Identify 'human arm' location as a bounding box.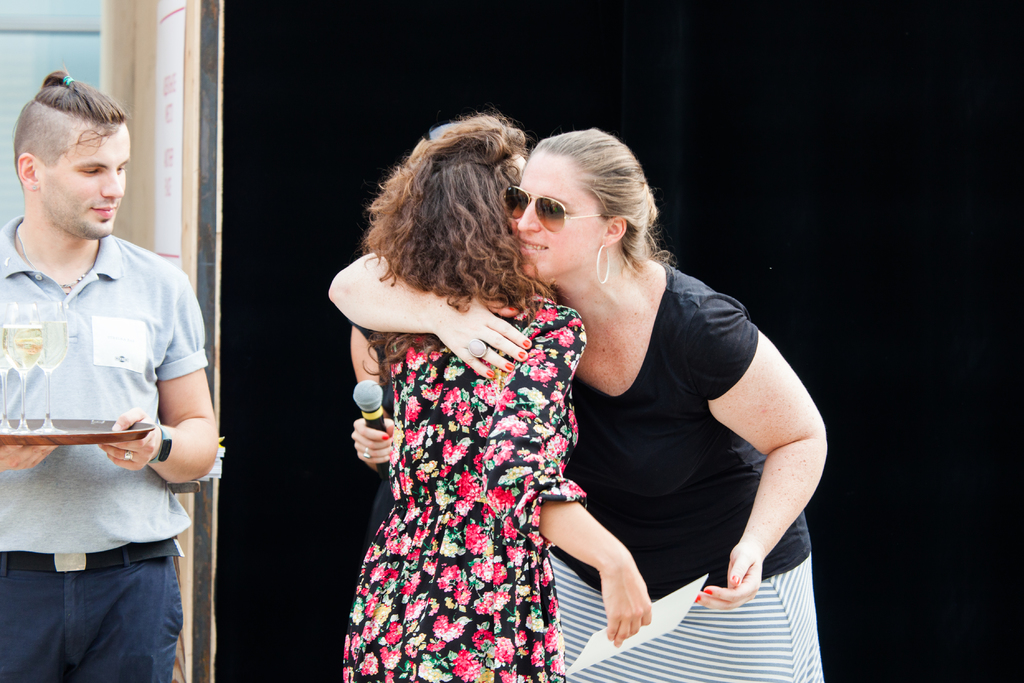
bbox(481, 308, 653, 650).
